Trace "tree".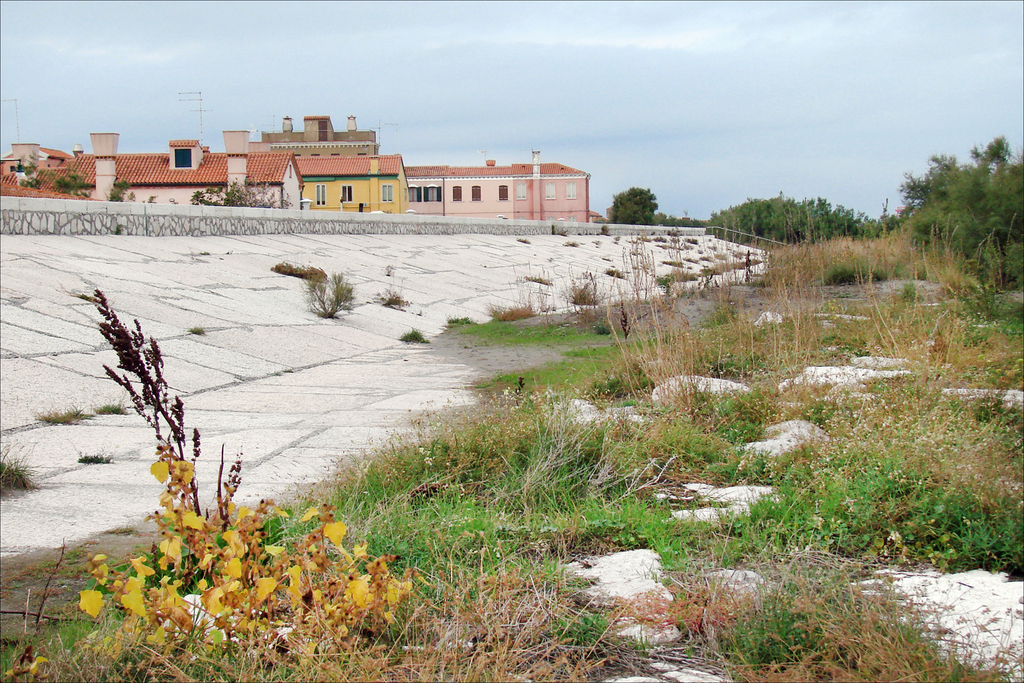
Traced to [x1=189, y1=183, x2=293, y2=209].
